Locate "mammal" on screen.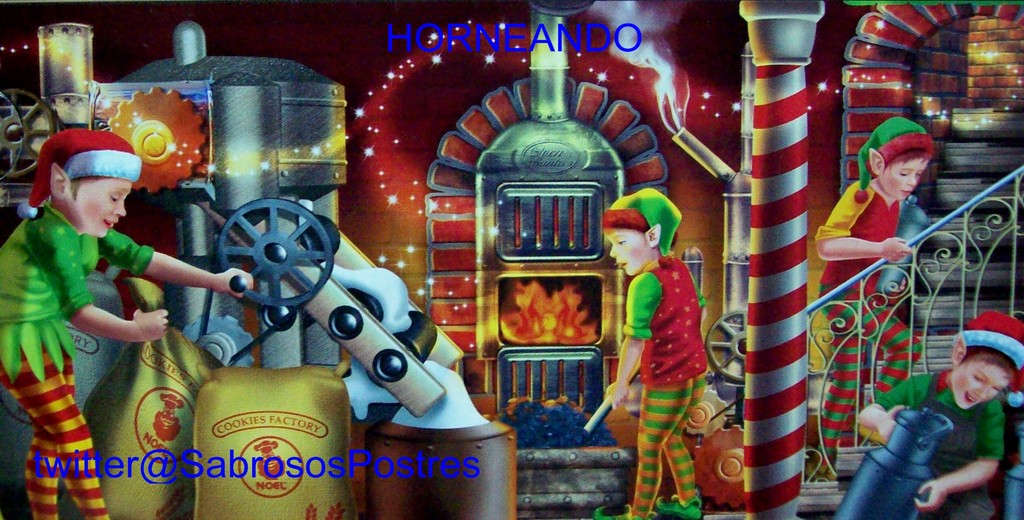
On screen at region(801, 115, 934, 489).
